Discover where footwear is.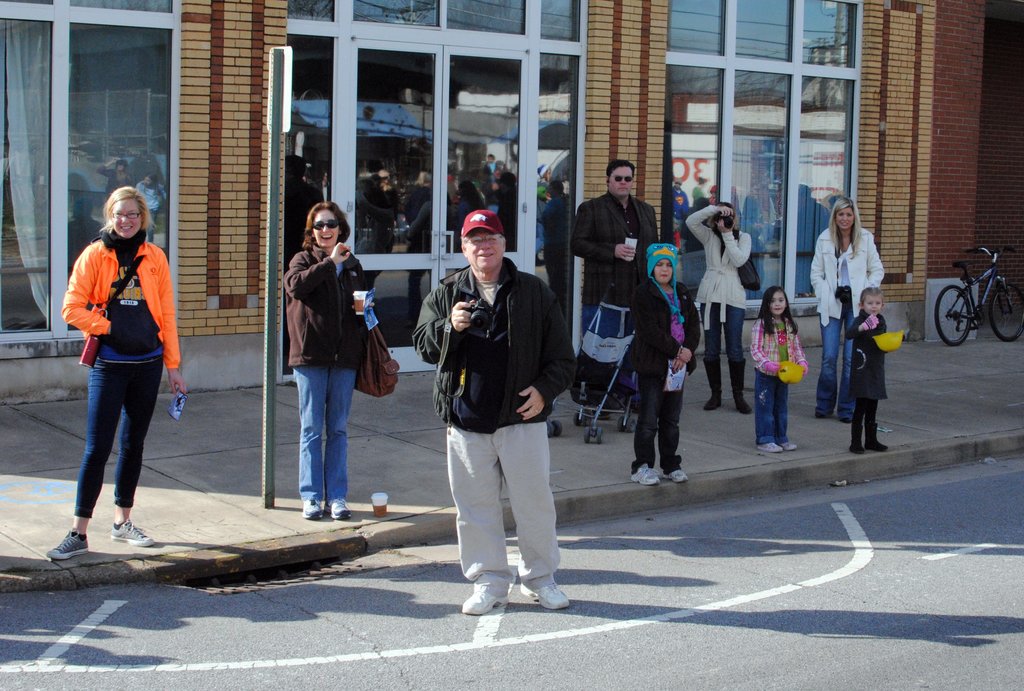
Discovered at 460 576 514 613.
